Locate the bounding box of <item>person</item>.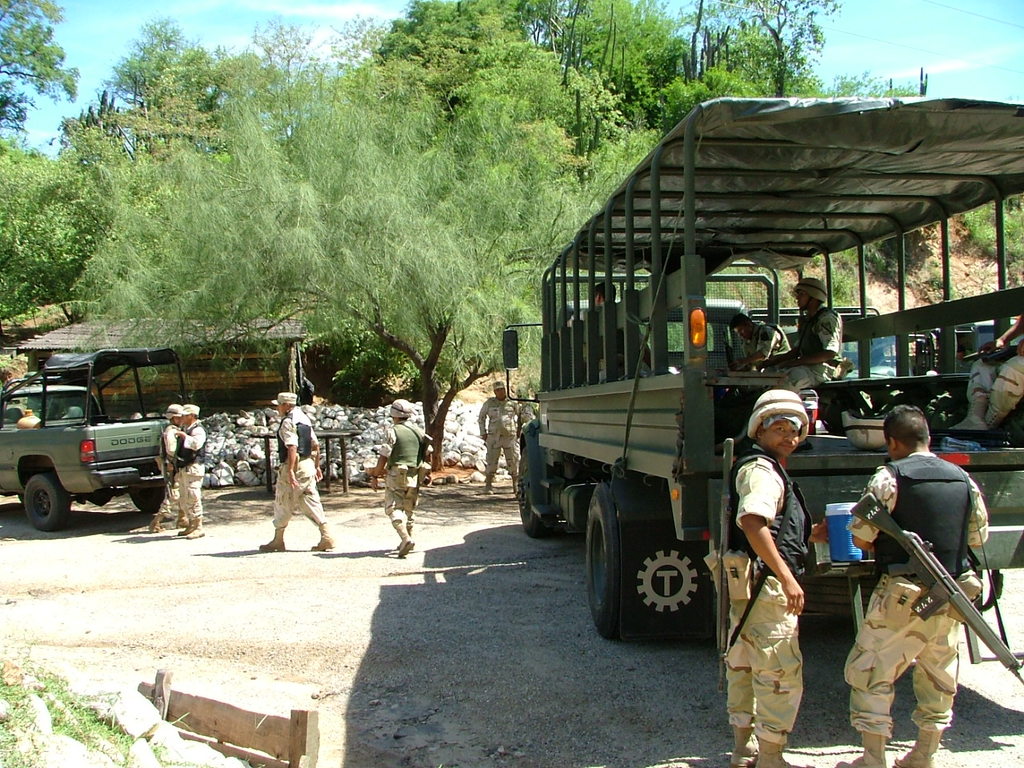
Bounding box: crop(255, 387, 330, 551).
